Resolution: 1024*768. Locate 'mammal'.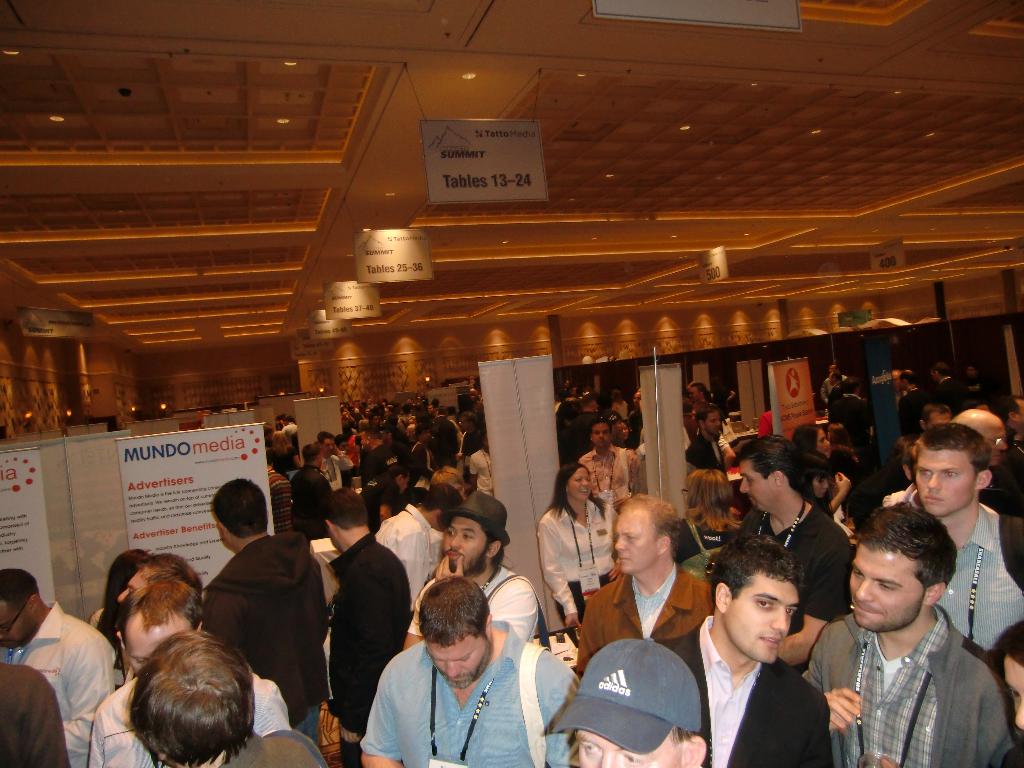
pyautogui.locateOnScreen(87, 547, 149, 646).
